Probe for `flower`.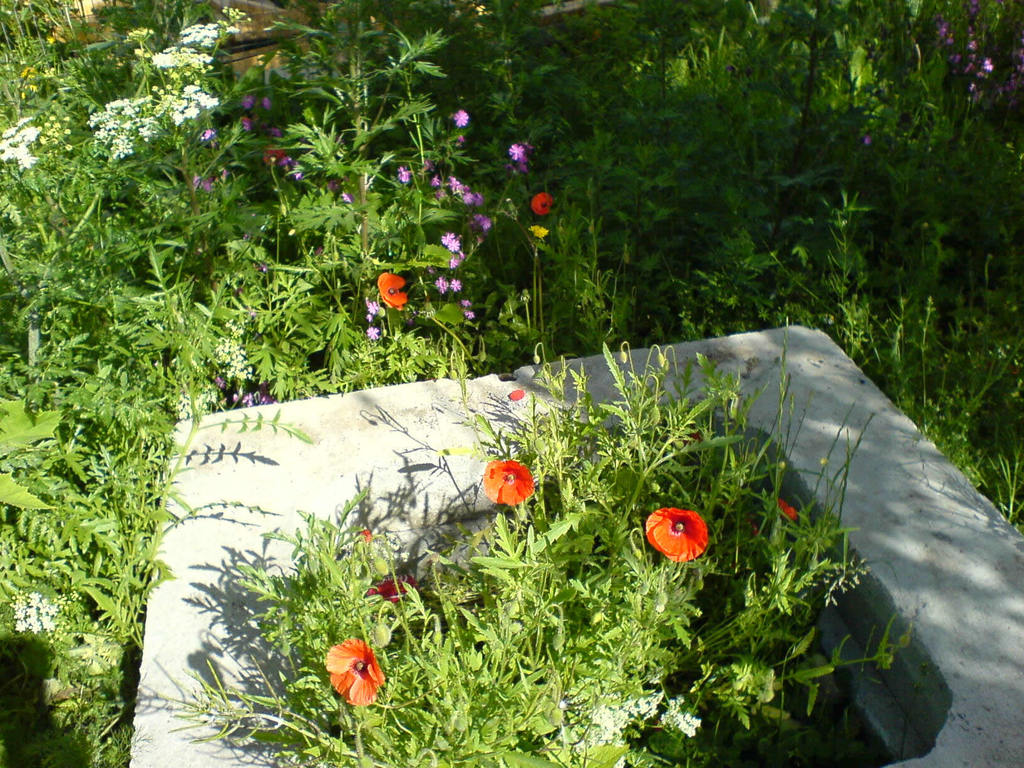
Probe result: select_region(454, 176, 479, 214).
